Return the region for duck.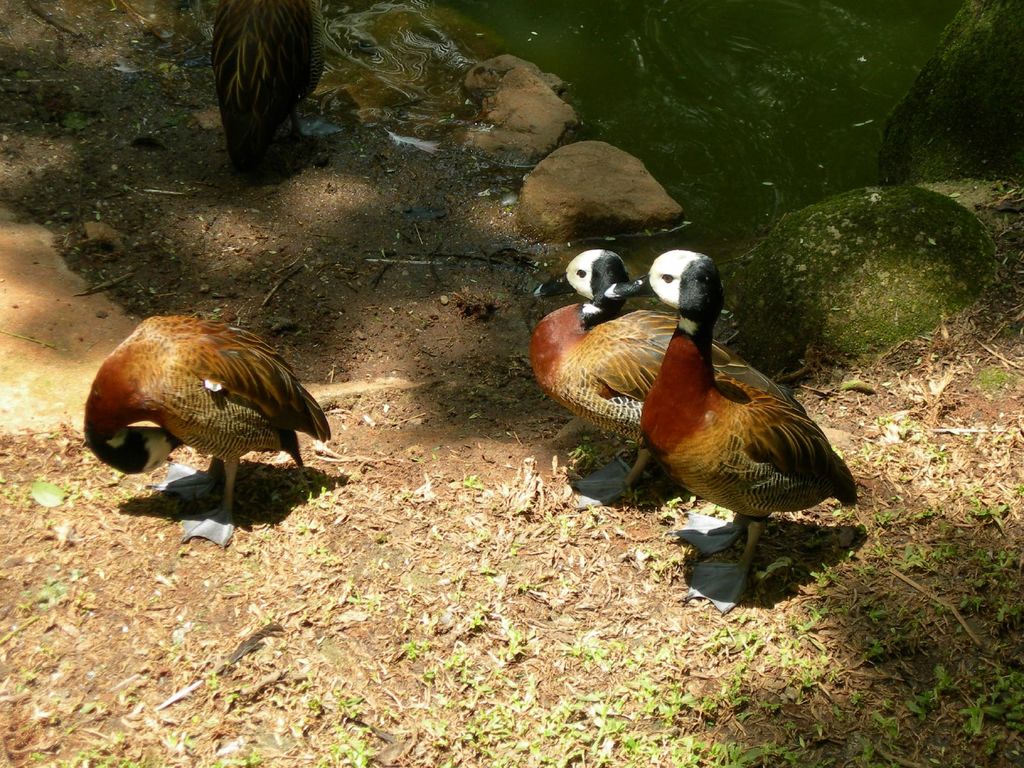
crop(604, 249, 854, 616).
